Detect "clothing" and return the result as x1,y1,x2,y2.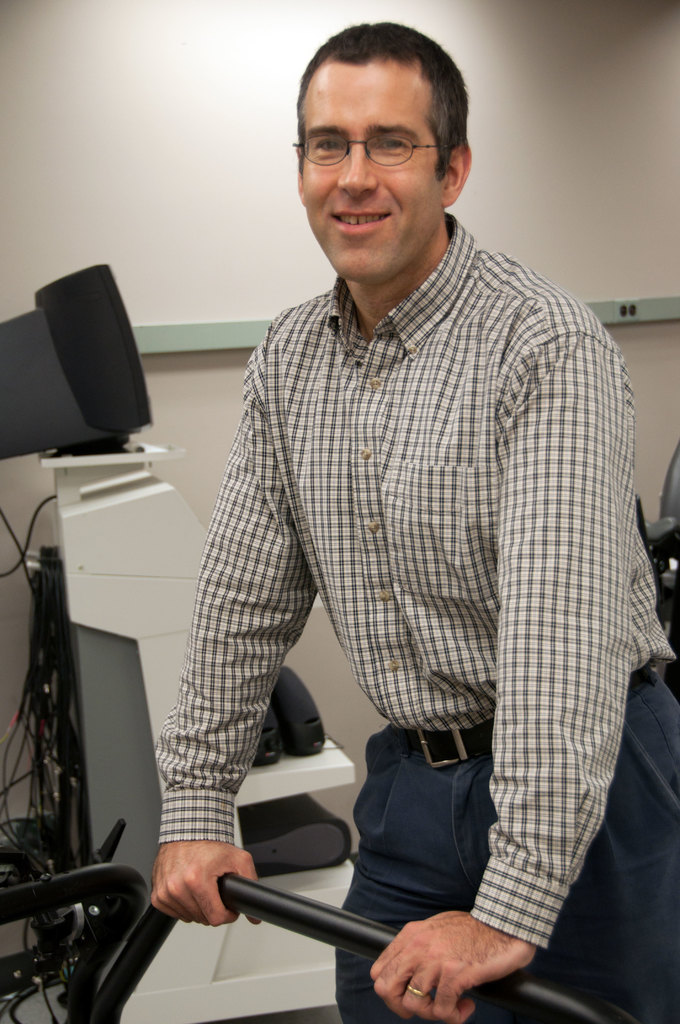
141,169,674,1002.
